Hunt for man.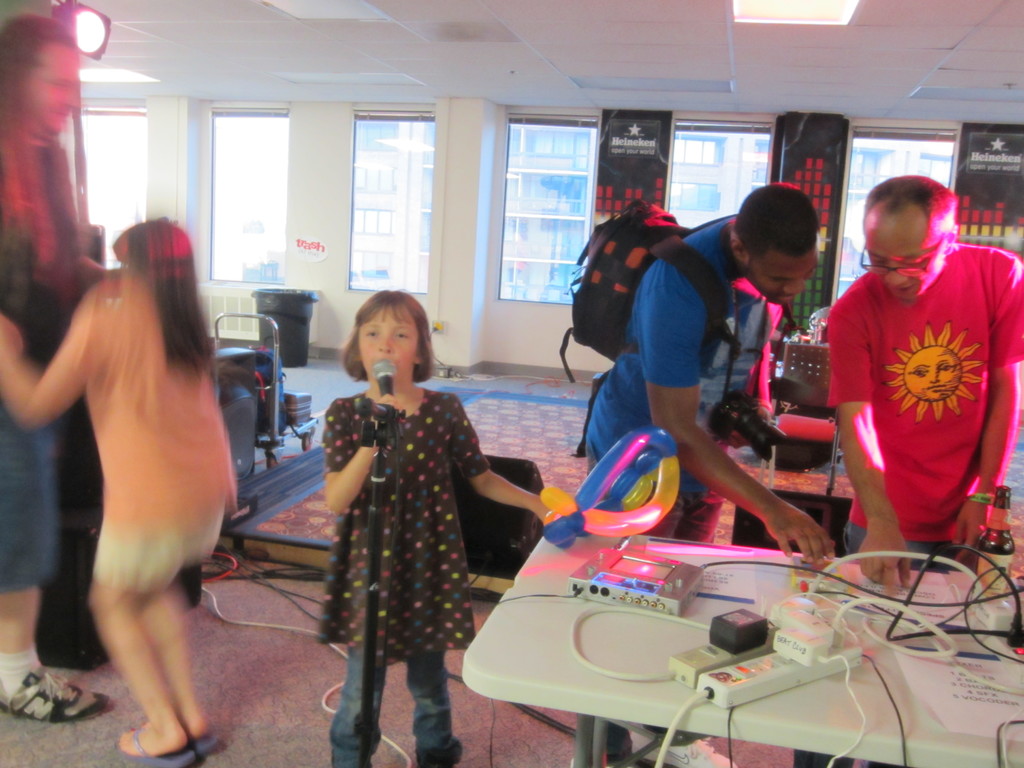
Hunted down at 0,16,117,718.
